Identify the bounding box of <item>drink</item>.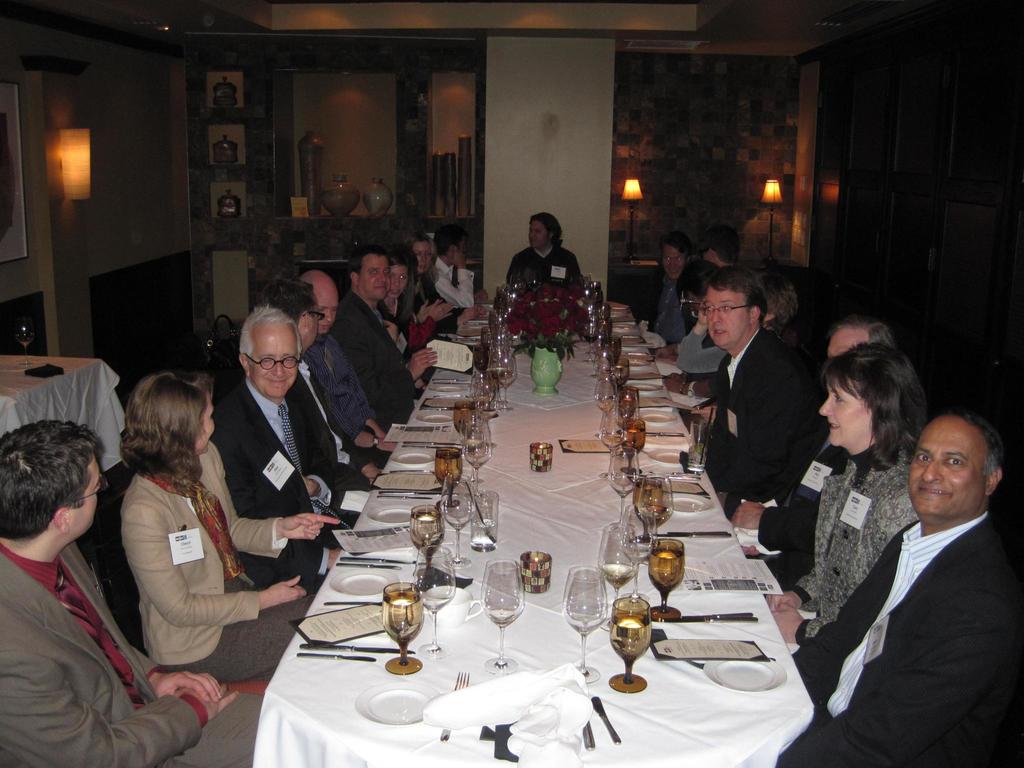
[left=489, top=368, right=510, bottom=381].
